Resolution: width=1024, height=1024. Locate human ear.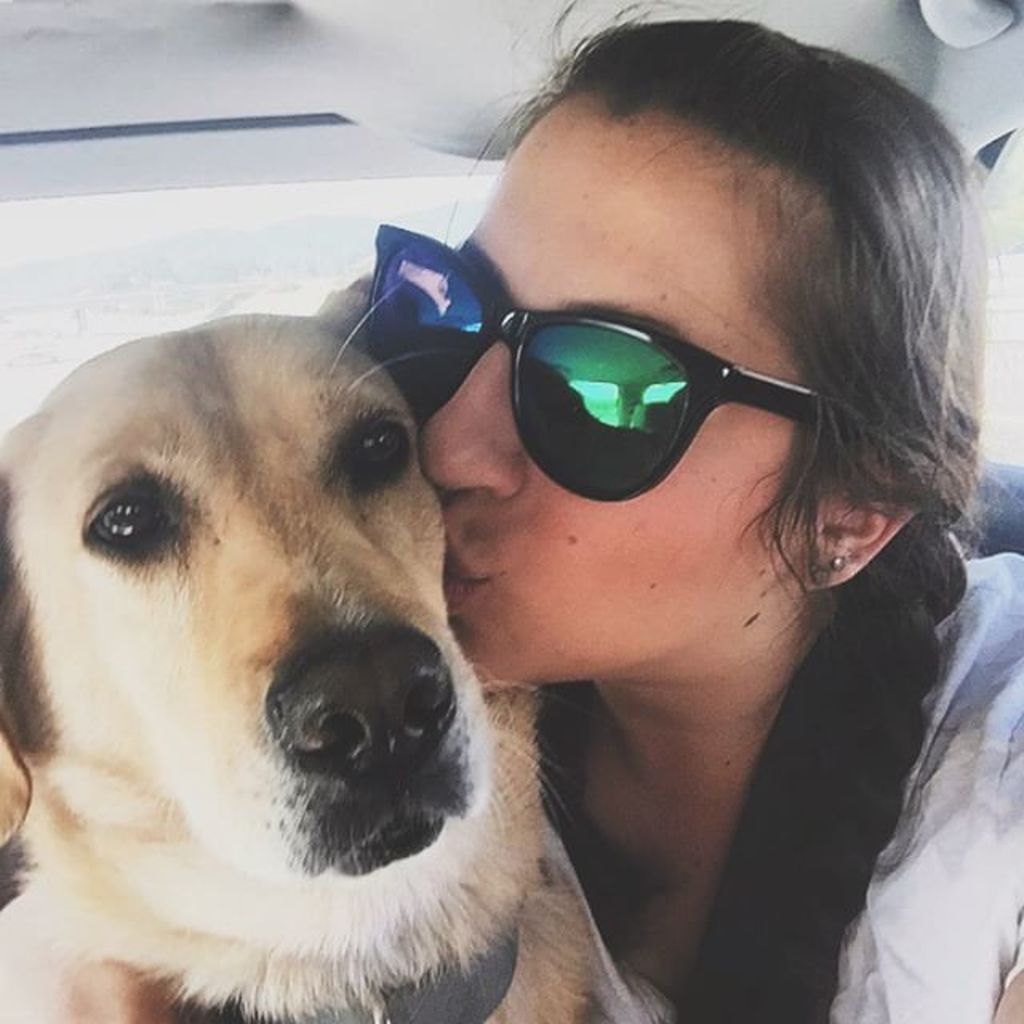
[x1=792, y1=446, x2=923, y2=589].
